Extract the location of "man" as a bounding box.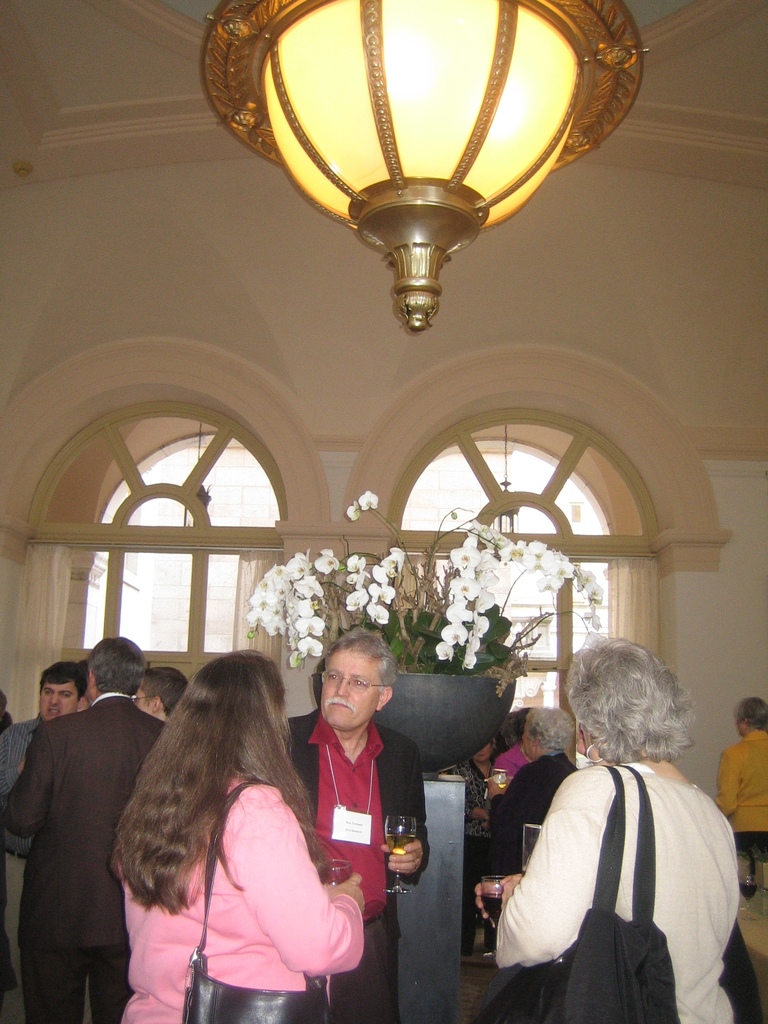
{"x1": 0, "y1": 660, "x2": 90, "y2": 1023}.
